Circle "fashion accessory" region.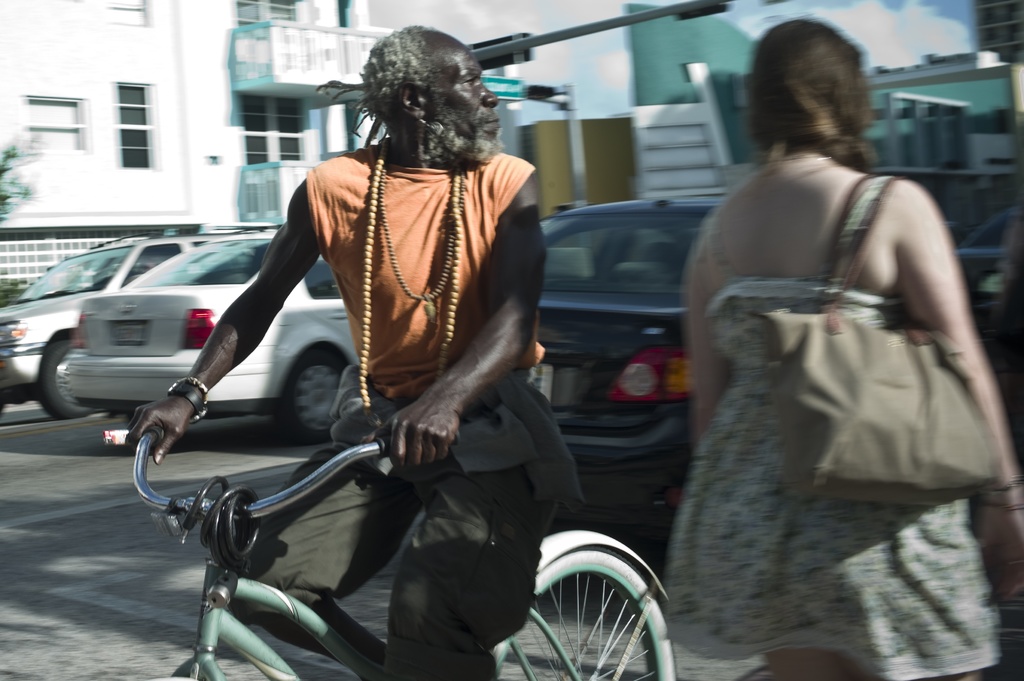
Region: 385/149/460/298.
